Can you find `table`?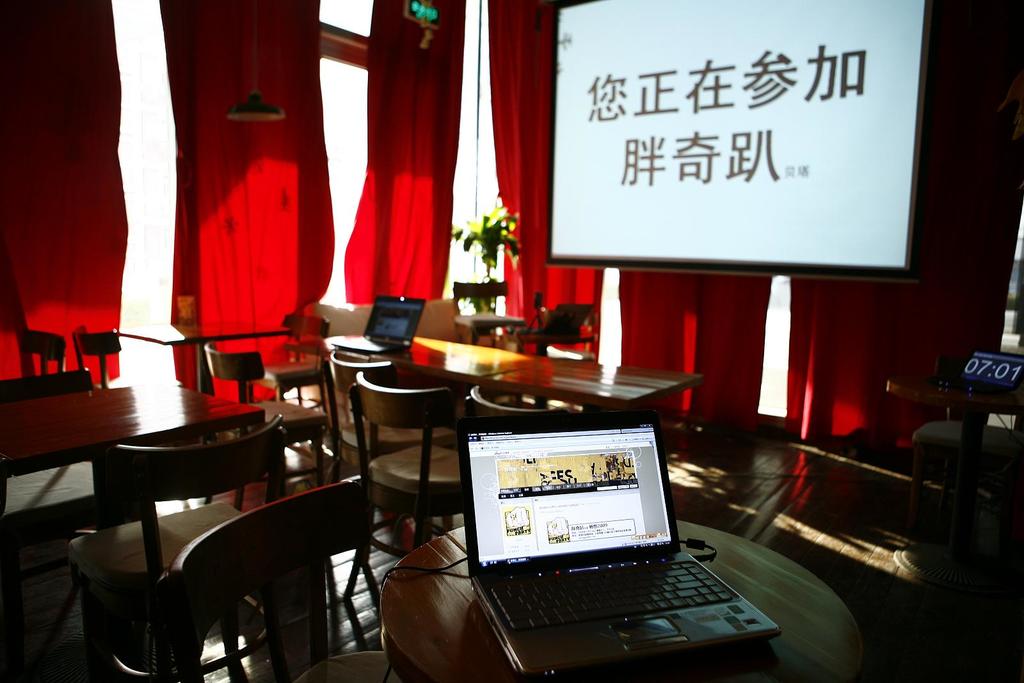
Yes, bounding box: l=0, t=387, r=254, b=494.
